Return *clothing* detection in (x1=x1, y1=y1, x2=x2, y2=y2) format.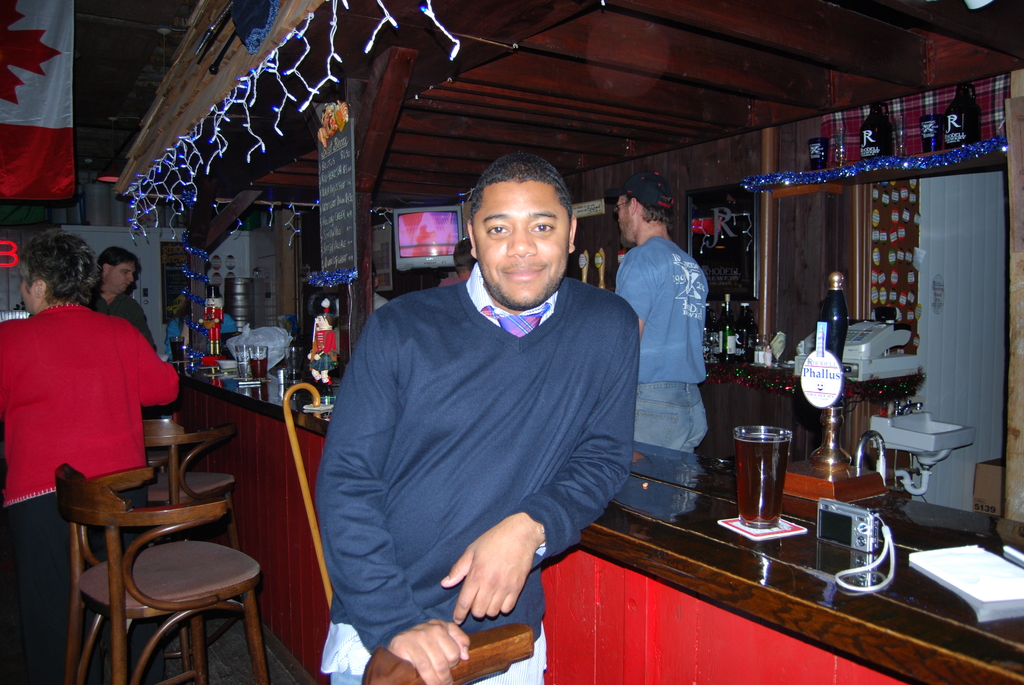
(x1=602, y1=227, x2=731, y2=478).
